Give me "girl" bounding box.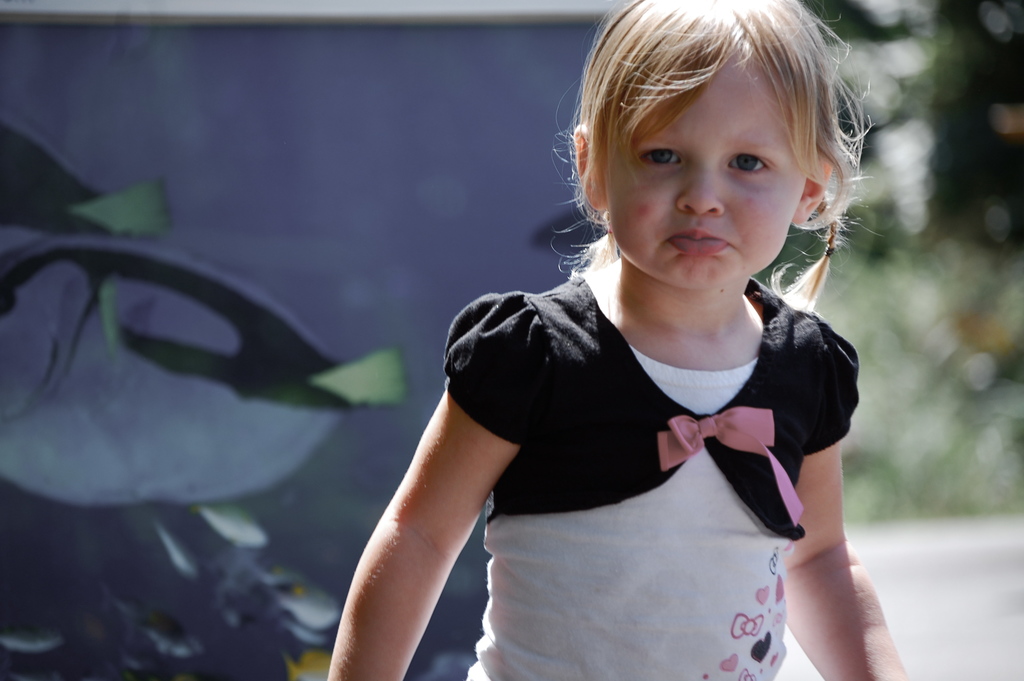
x1=329, y1=0, x2=914, y2=680.
